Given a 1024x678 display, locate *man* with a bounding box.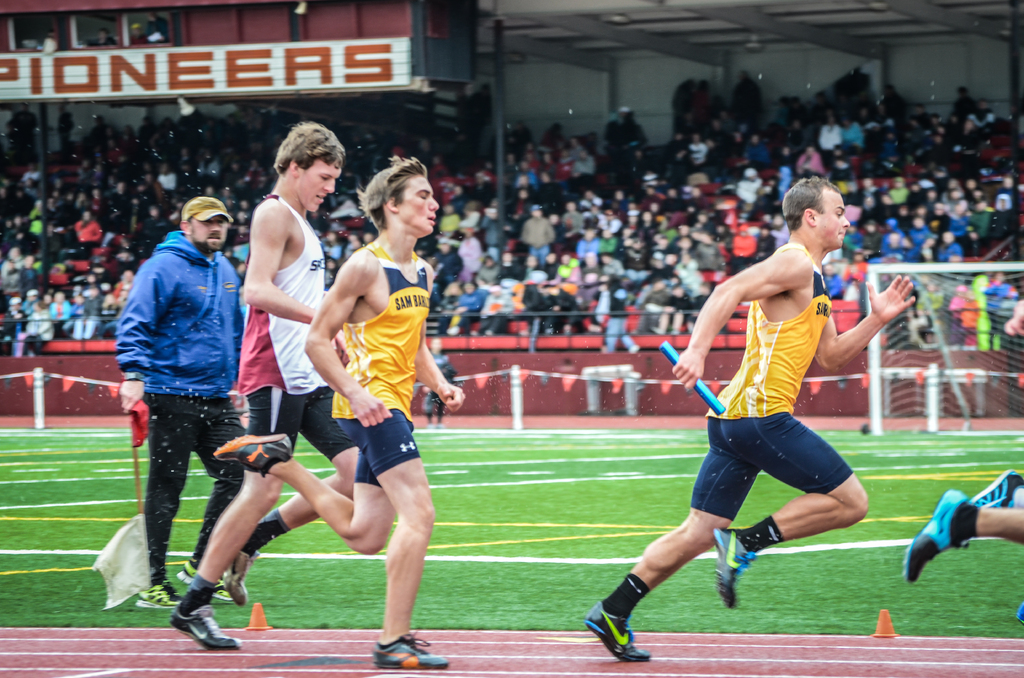
Located: rect(520, 203, 568, 268).
